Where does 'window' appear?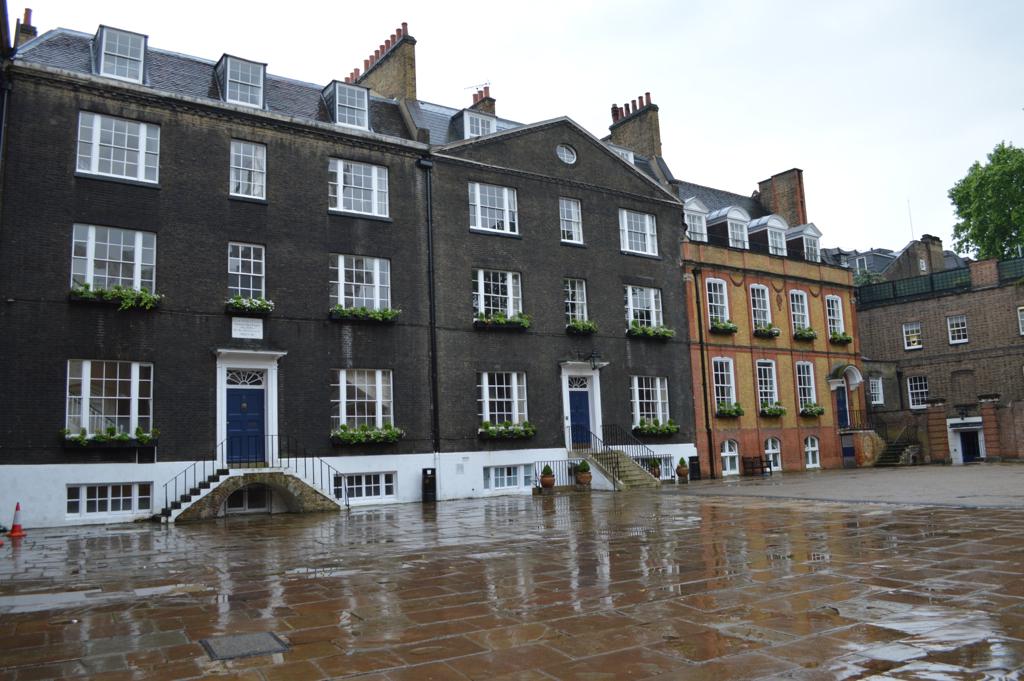
Appears at rect(61, 357, 156, 454).
